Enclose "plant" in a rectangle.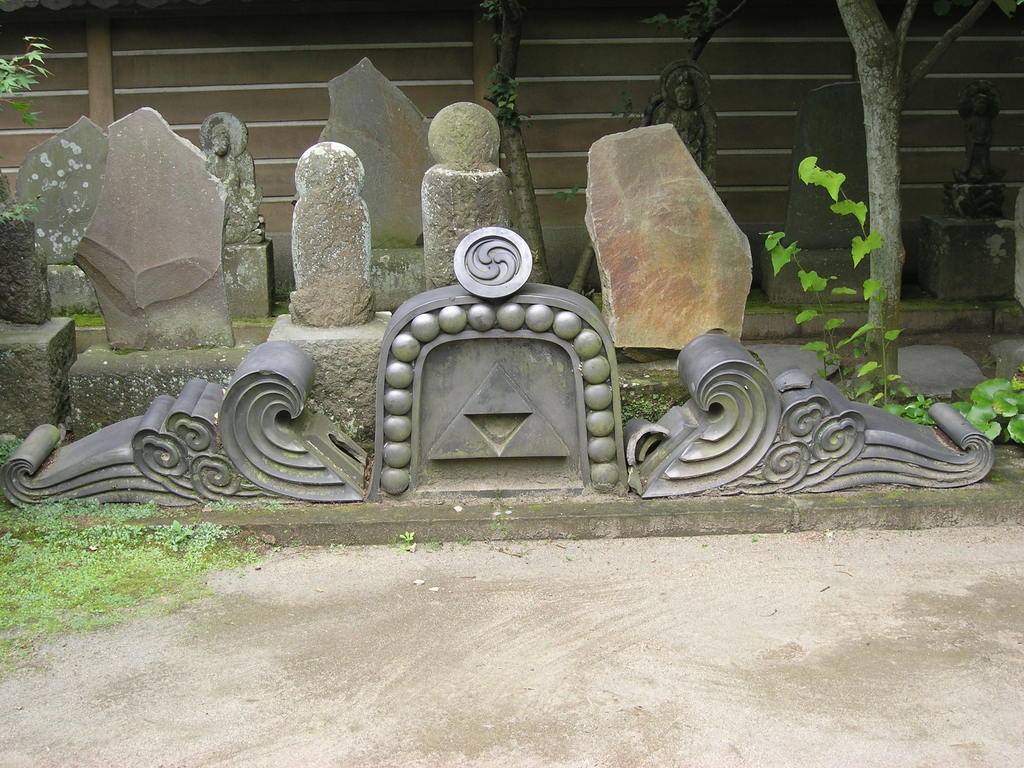
[548,184,589,204].
